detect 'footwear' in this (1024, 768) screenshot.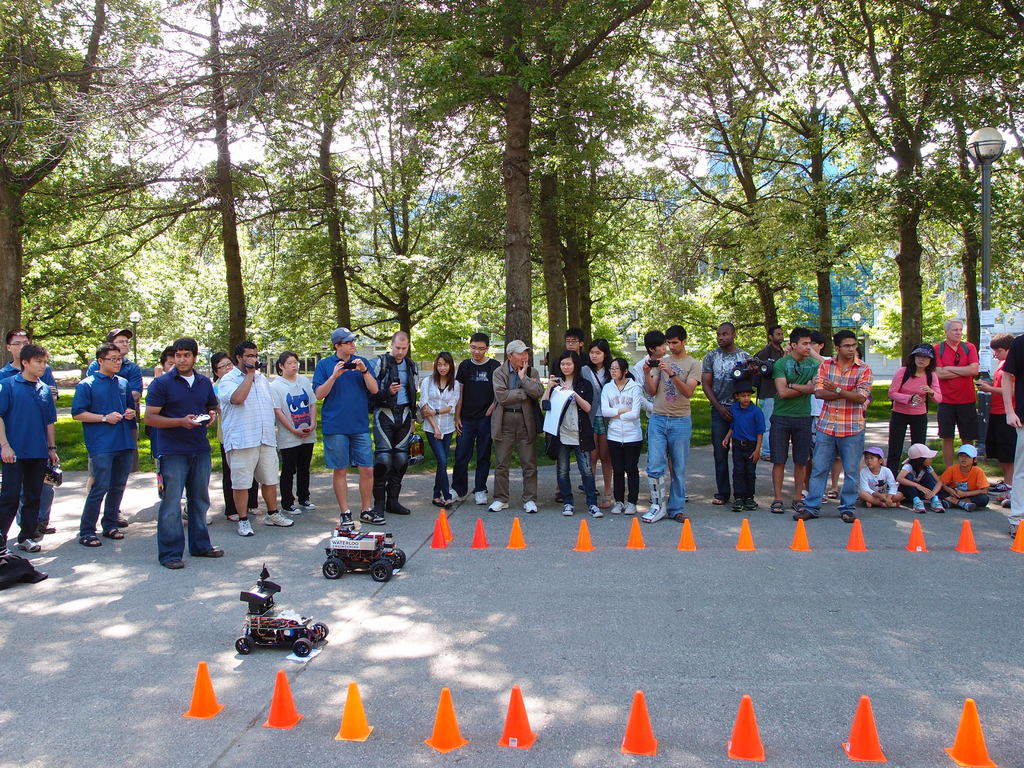
Detection: 438/491/451/508.
